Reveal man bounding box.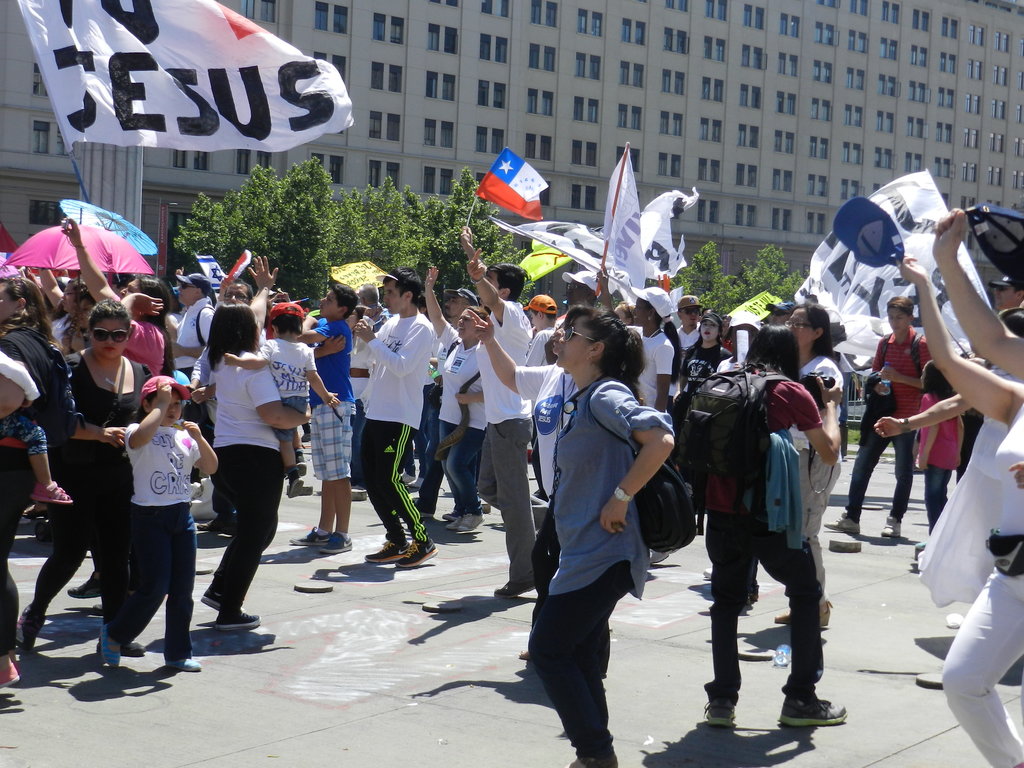
Revealed: {"x1": 189, "y1": 271, "x2": 260, "y2": 531}.
